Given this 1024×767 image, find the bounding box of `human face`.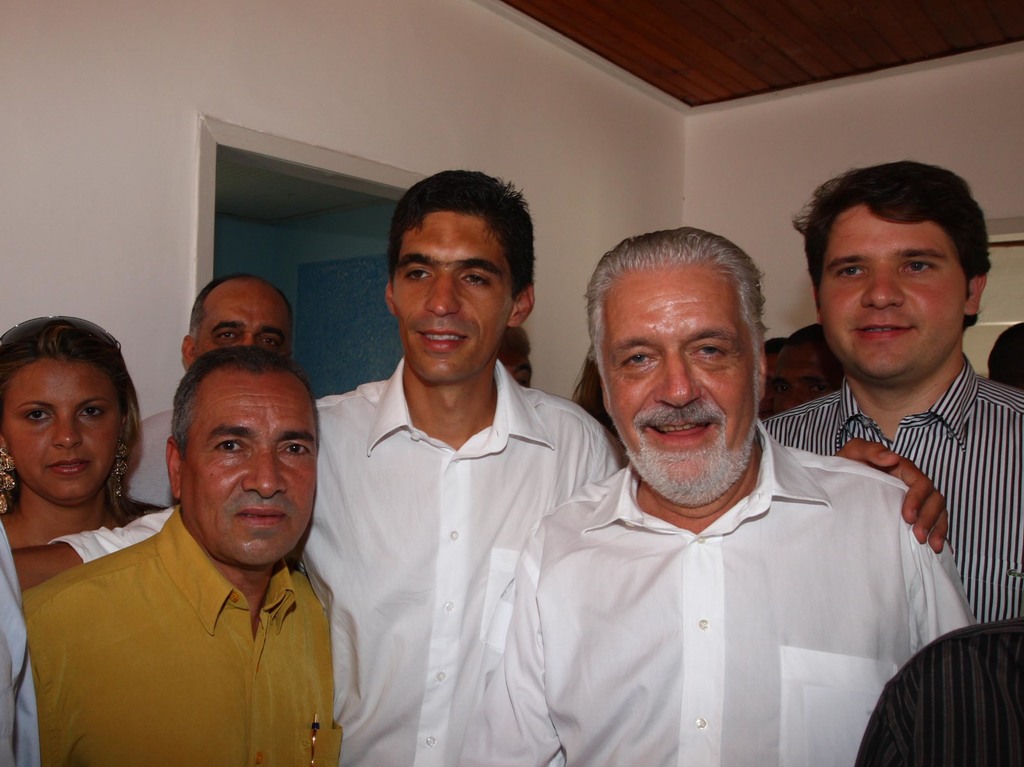
{"x1": 6, "y1": 357, "x2": 121, "y2": 494}.
